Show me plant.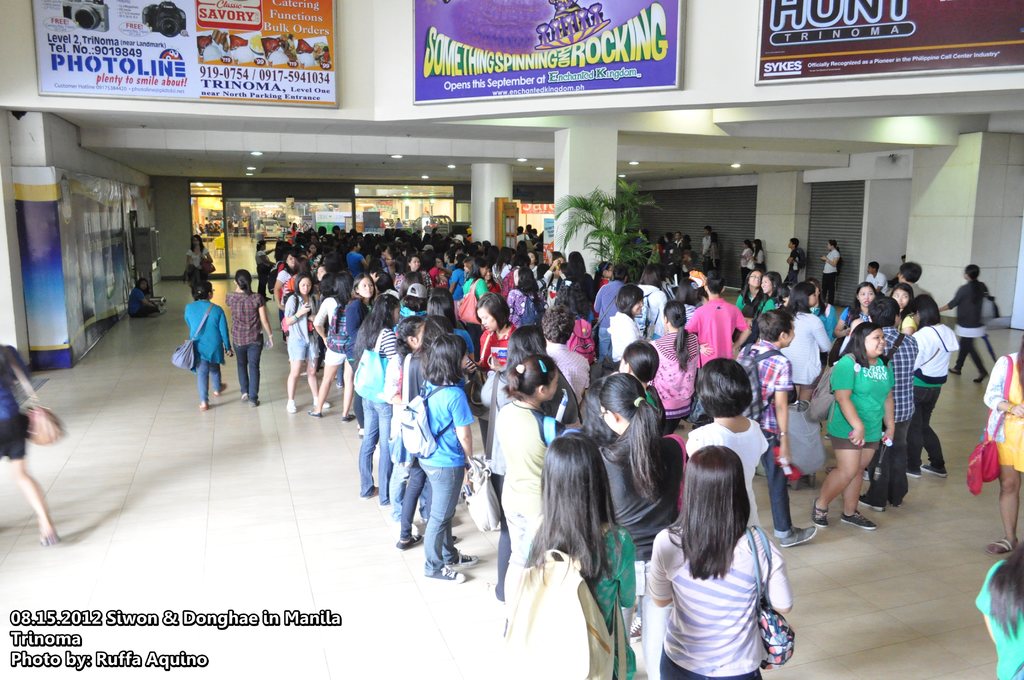
plant is here: <bbox>548, 172, 655, 278</bbox>.
